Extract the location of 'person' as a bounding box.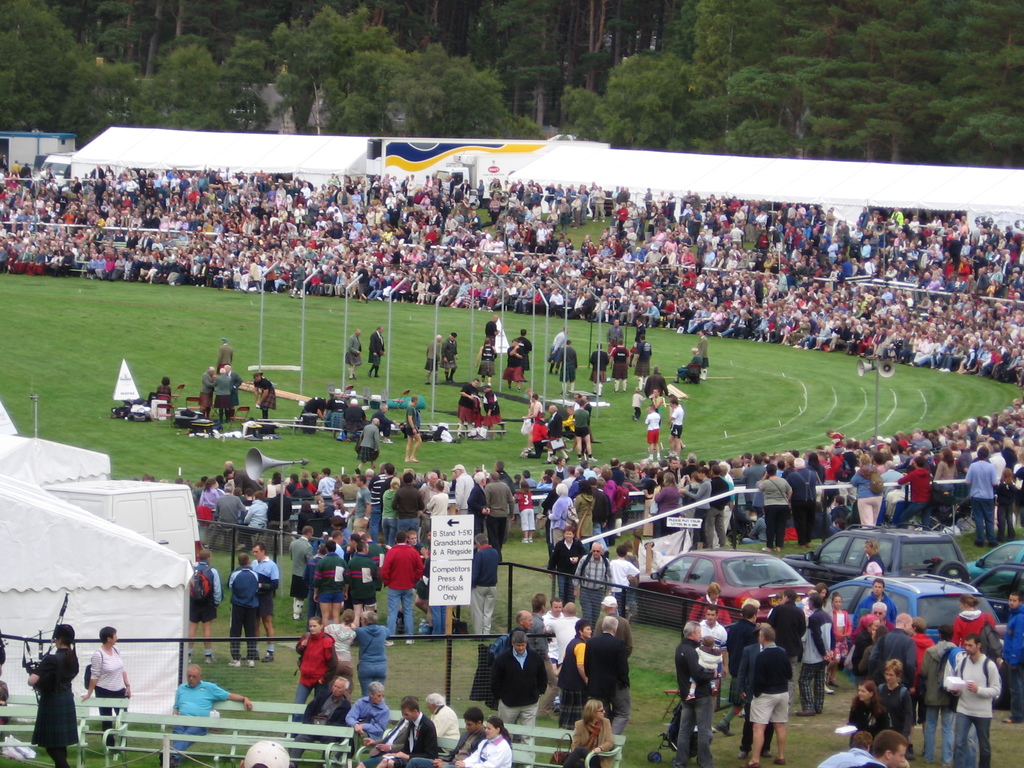
<bbox>570, 463, 589, 496</bbox>.
